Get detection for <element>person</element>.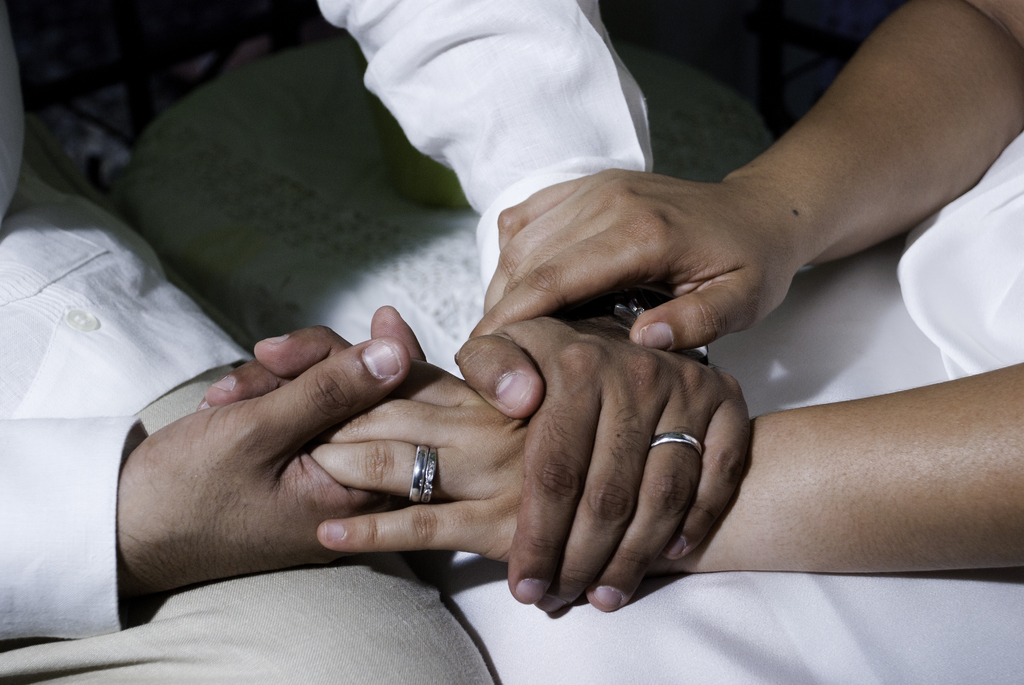
Detection: [left=305, top=0, right=1023, bottom=684].
